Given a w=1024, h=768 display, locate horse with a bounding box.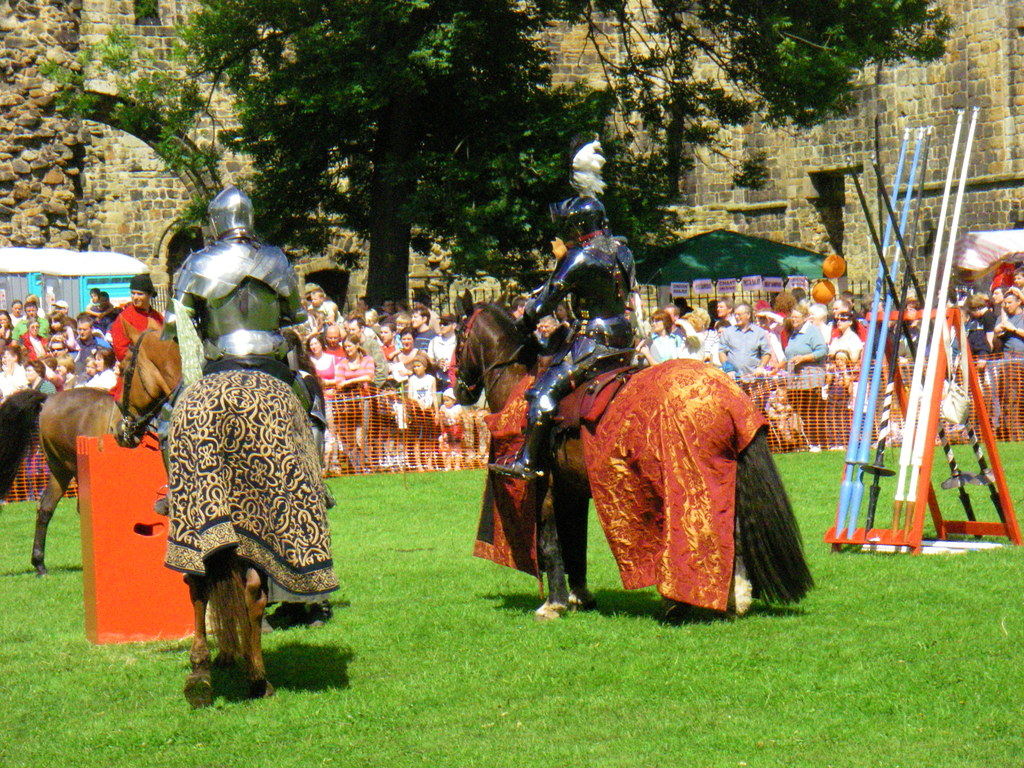
Located: <region>451, 285, 817, 623</region>.
